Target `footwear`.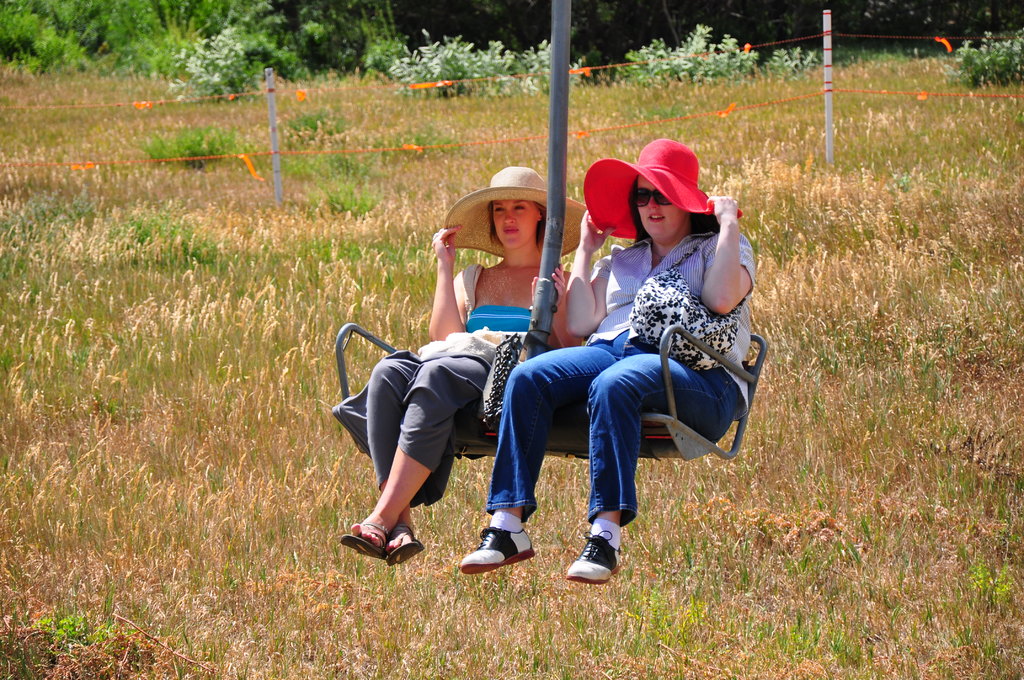
Target region: x1=393, y1=530, x2=418, y2=562.
